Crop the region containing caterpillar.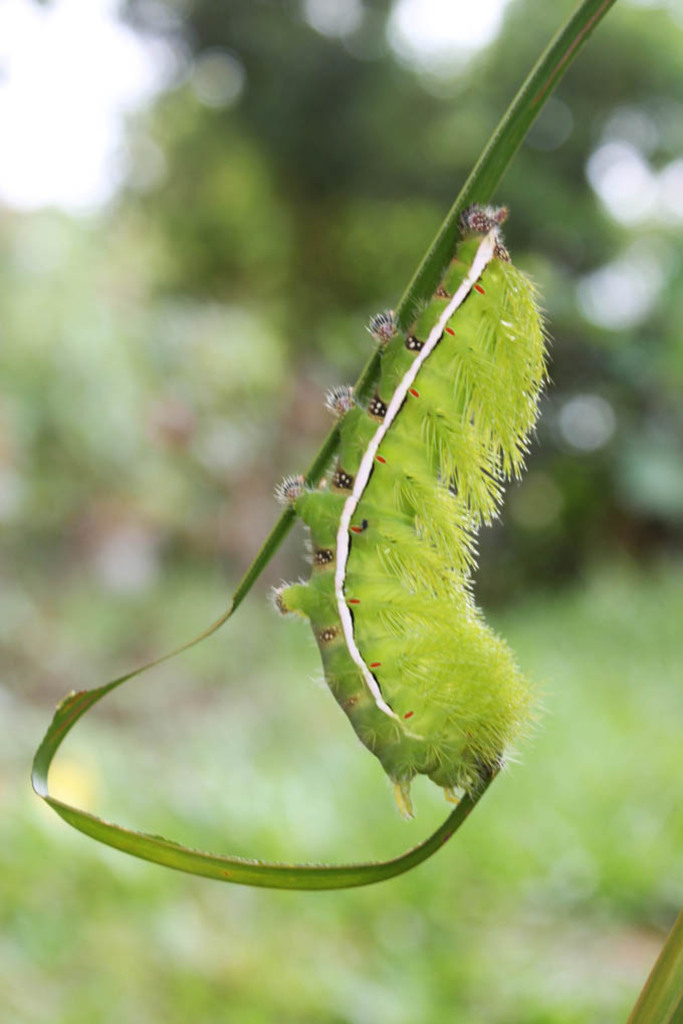
Crop region: box(263, 199, 548, 818).
